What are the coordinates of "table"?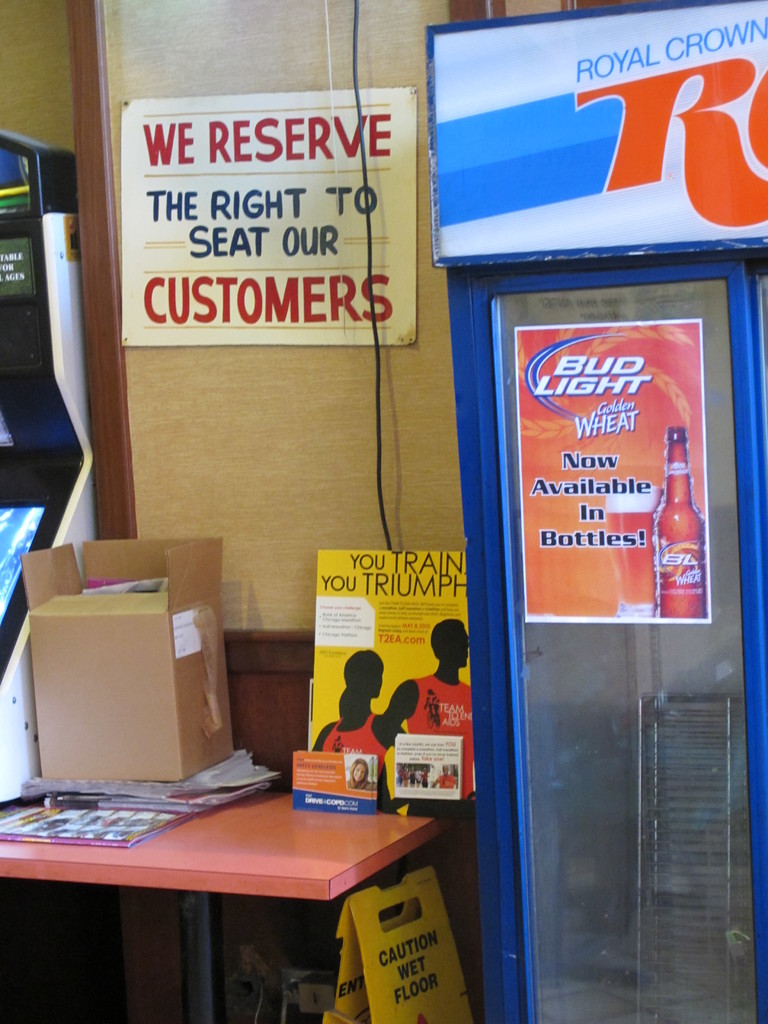
<region>10, 758, 458, 1018</region>.
